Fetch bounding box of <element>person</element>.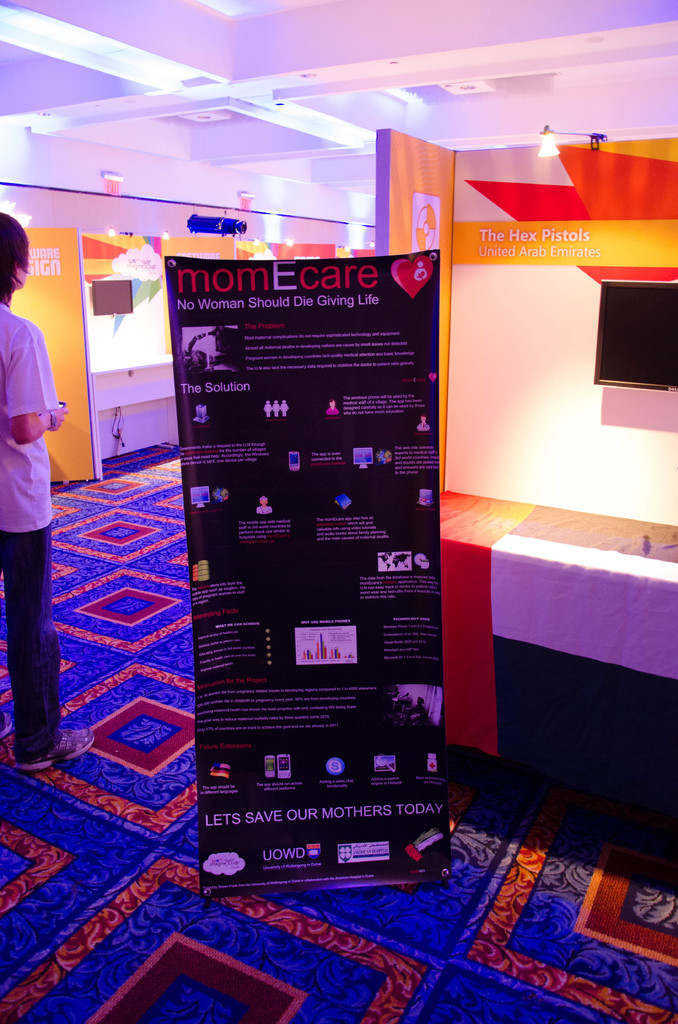
Bbox: bbox=(0, 205, 102, 772).
